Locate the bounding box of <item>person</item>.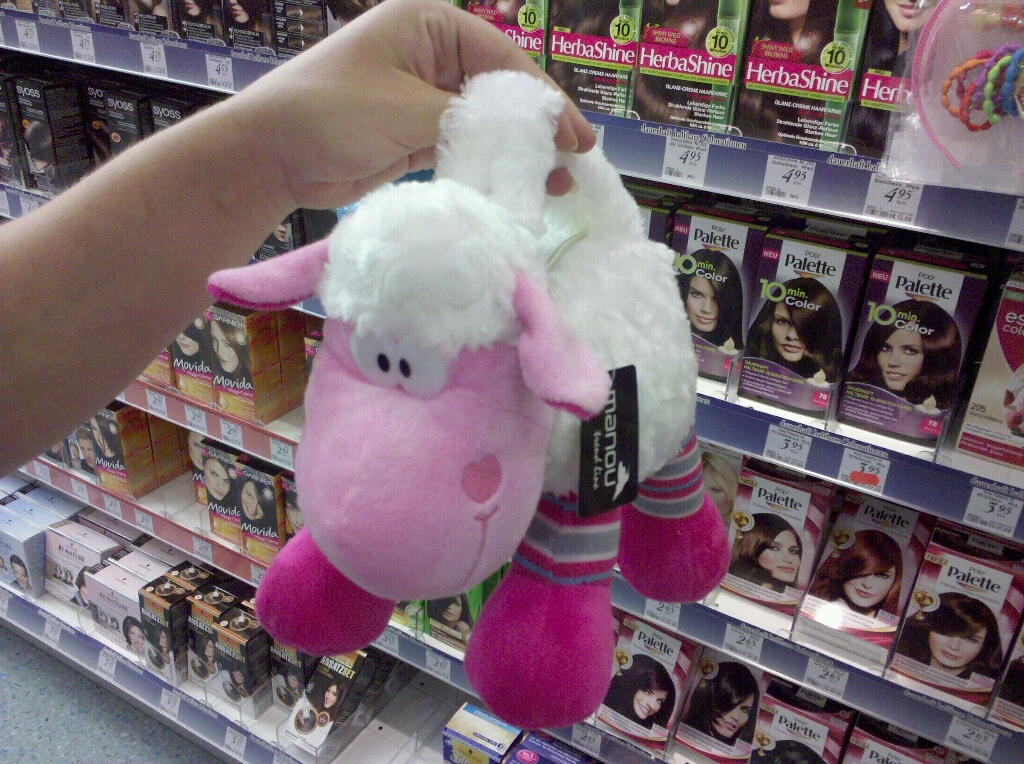
Bounding box: 227/660/247/696.
